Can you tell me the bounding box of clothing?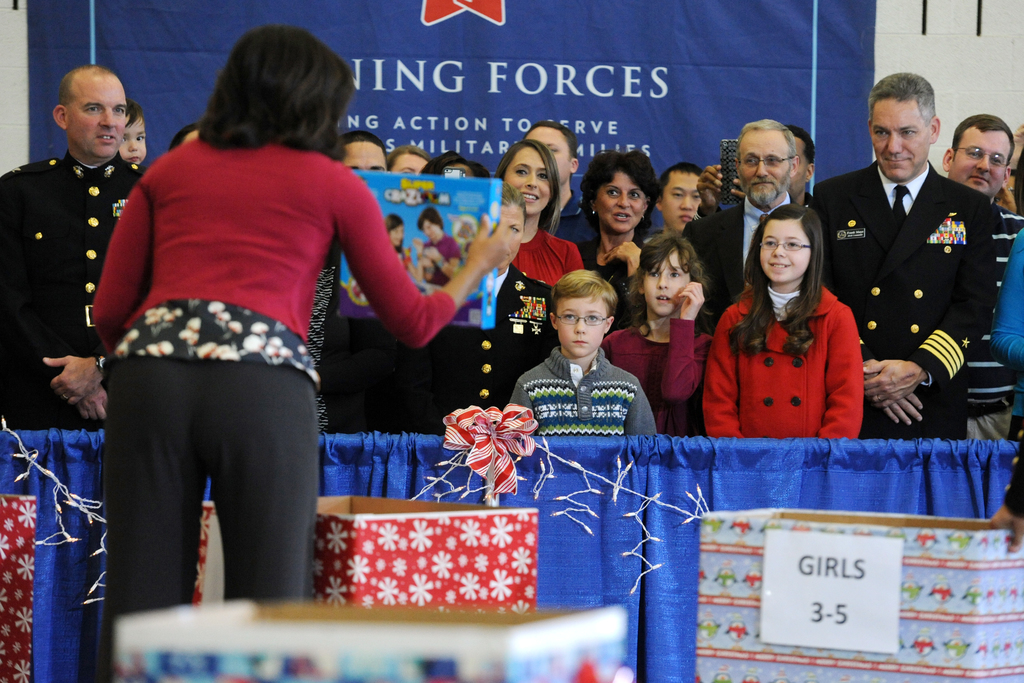
(x1=599, y1=320, x2=712, y2=434).
